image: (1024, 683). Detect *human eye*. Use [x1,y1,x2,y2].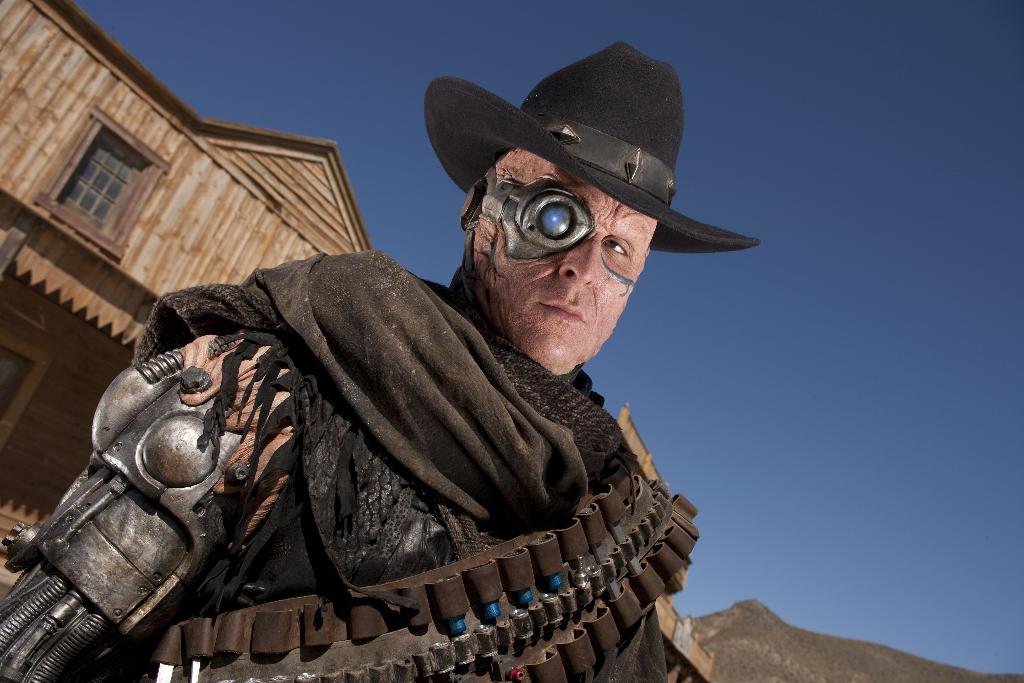
[602,240,629,256].
